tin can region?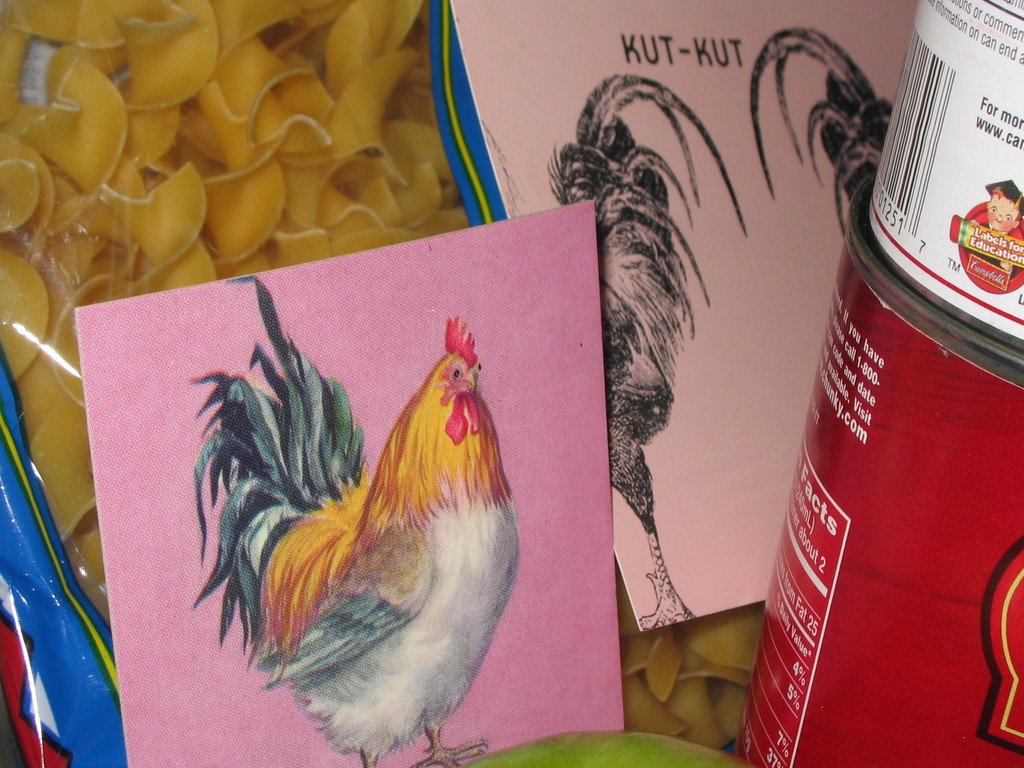
727/177/1023/767
